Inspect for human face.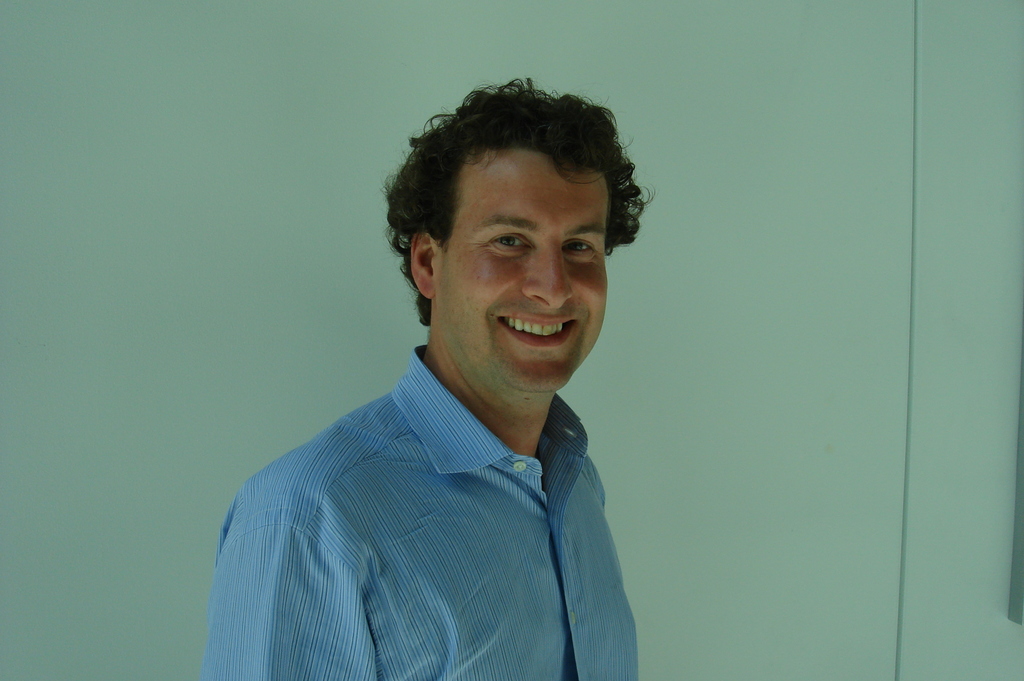
Inspection: left=444, top=161, right=606, bottom=400.
